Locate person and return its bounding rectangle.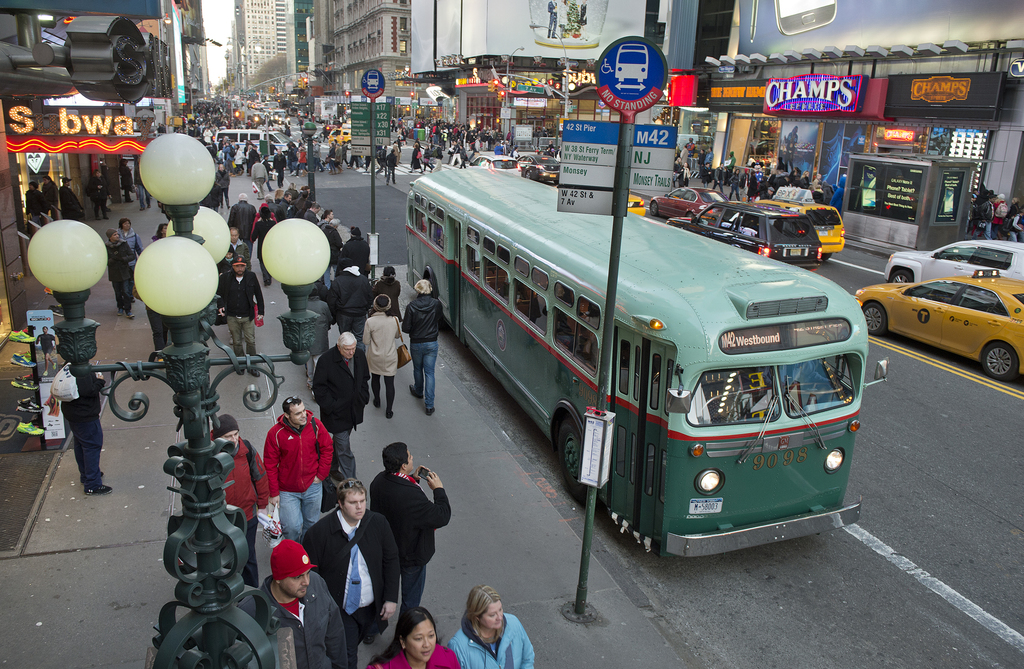
rect(444, 584, 536, 668).
